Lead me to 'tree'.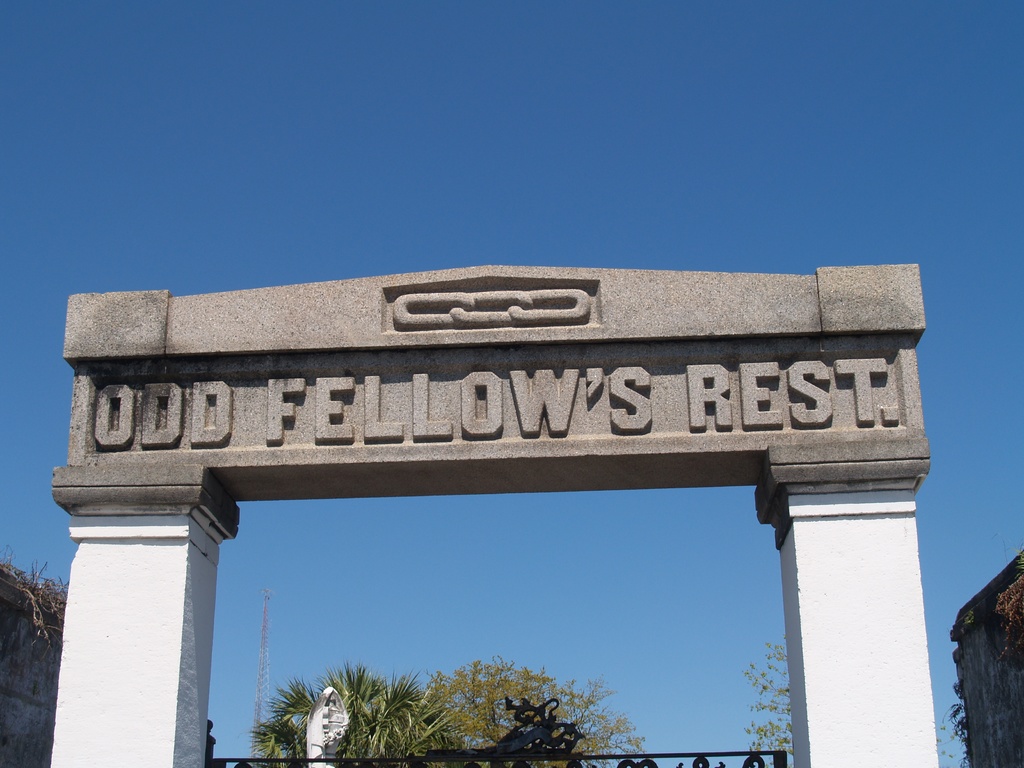
Lead to rect(419, 646, 646, 767).
